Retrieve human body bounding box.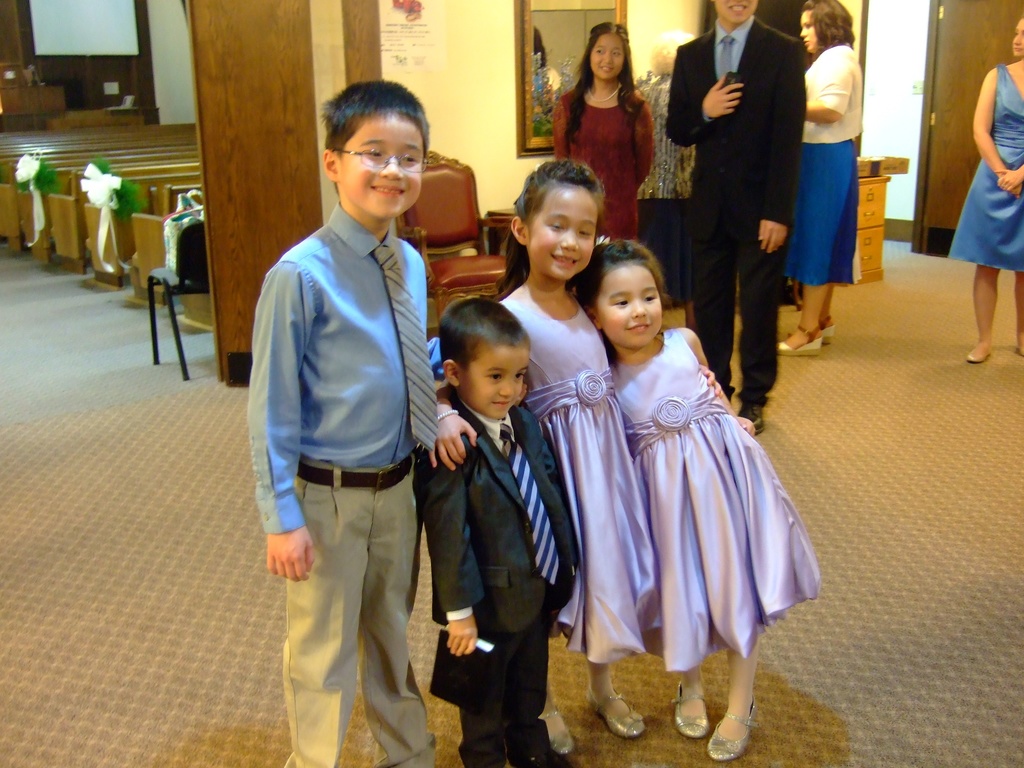
Bounding box: rect(941, 54, 1023, 365).
